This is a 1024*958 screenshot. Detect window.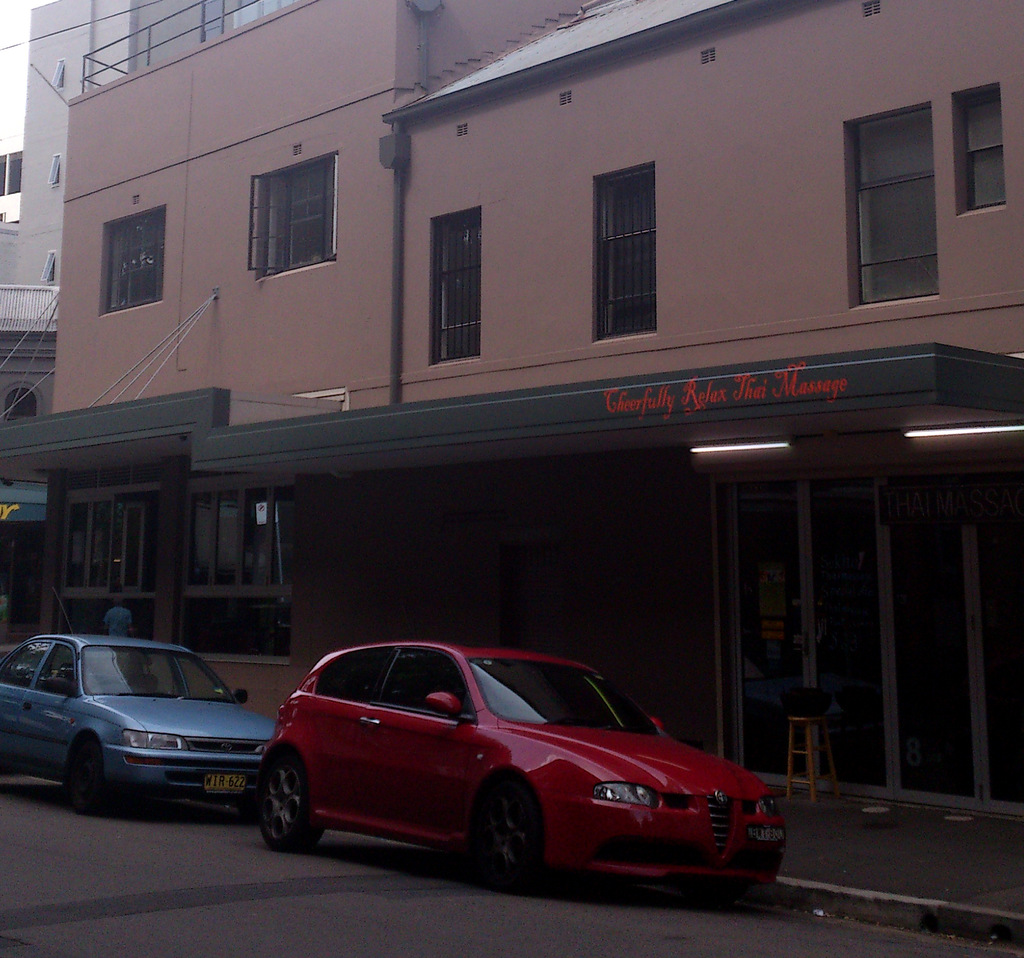
[left=185, top=495, right=290, bottom=586].
